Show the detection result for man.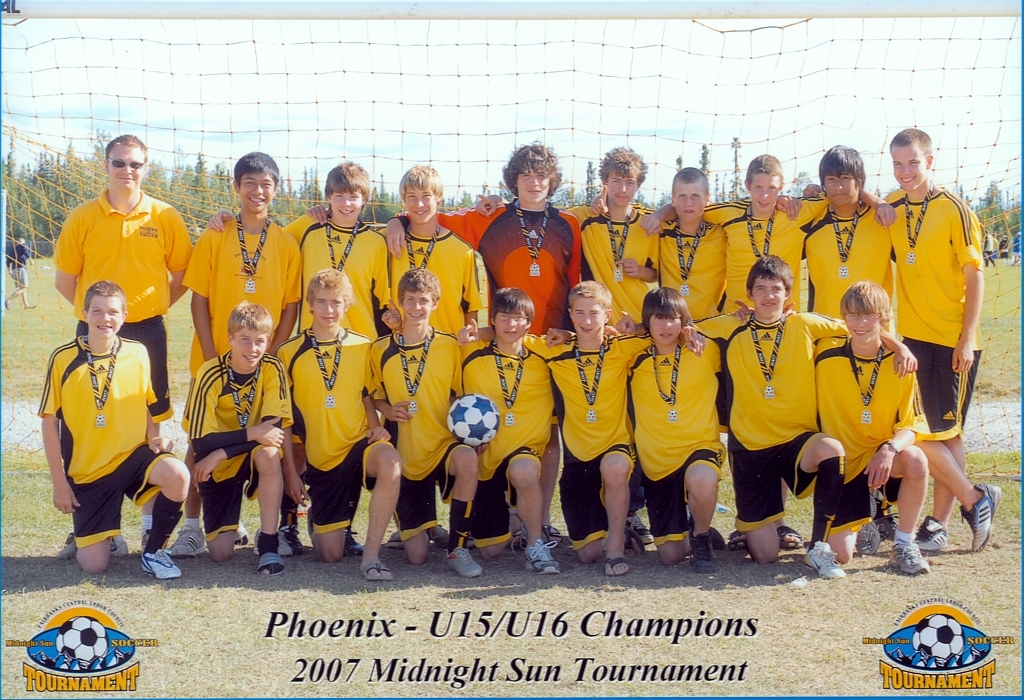
x1=37, y1=281, x2=187, y2=581.
